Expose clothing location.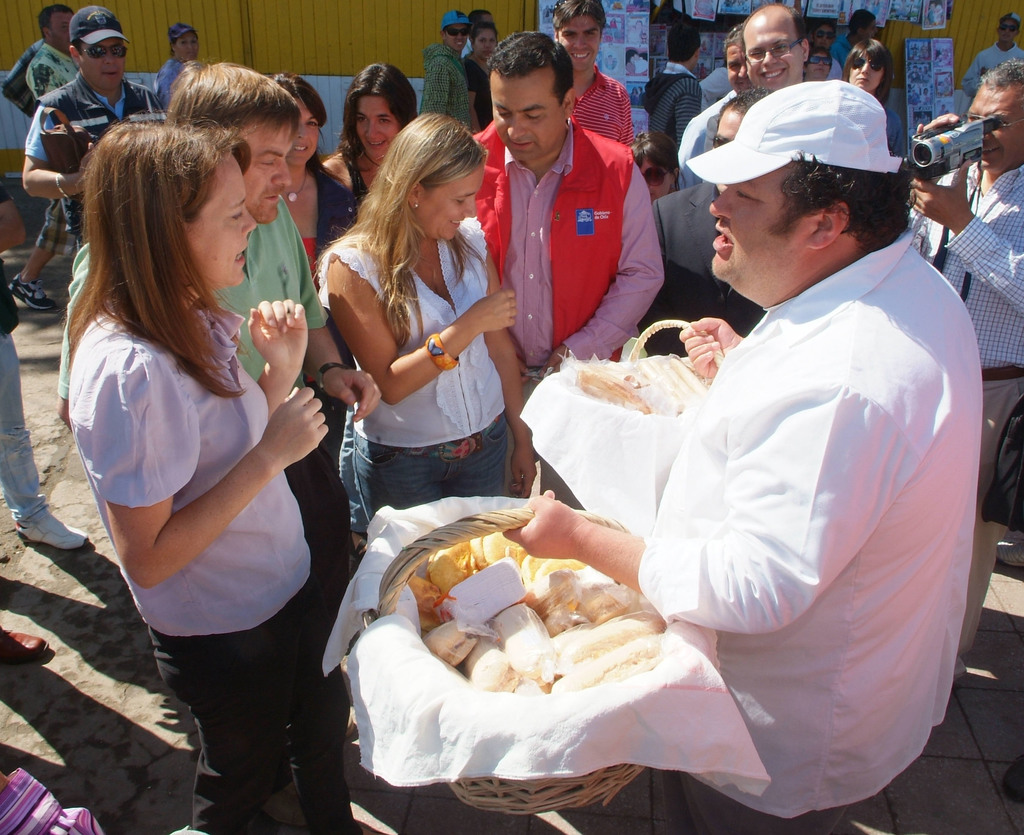
Exposed at Rect(957, 41, 1023, 101).
